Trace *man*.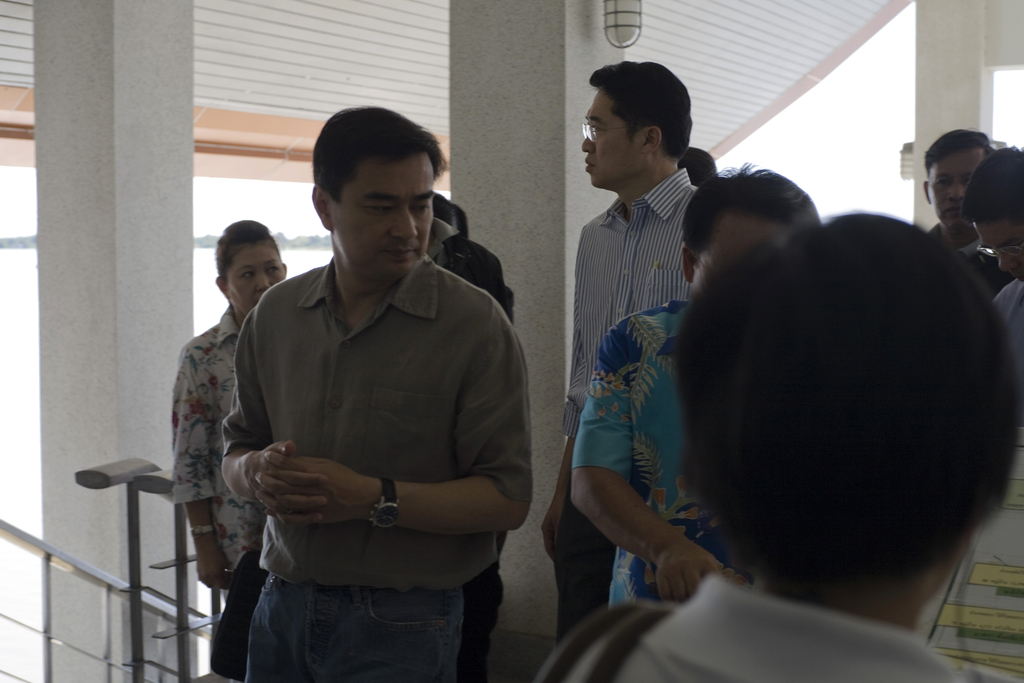
Traced to box=[545, 217, 1023, 682].
